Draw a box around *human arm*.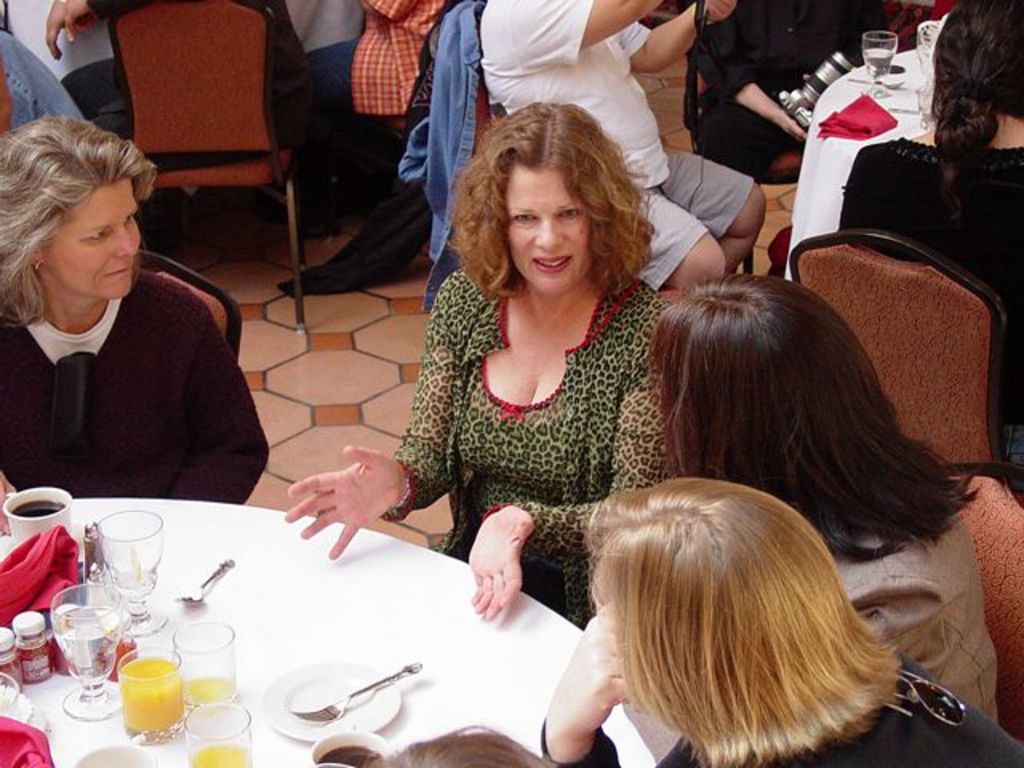
crop(170, 310, 274, 502).
